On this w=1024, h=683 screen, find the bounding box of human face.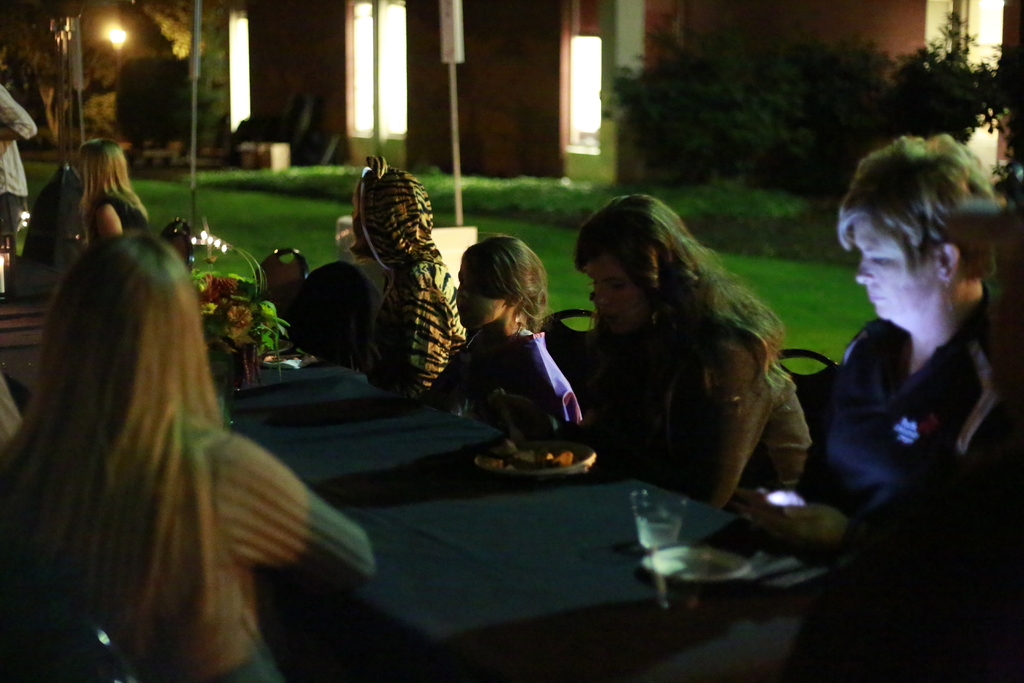
Bounding box: x1=856, y1=214, x2=942, y2=323.
